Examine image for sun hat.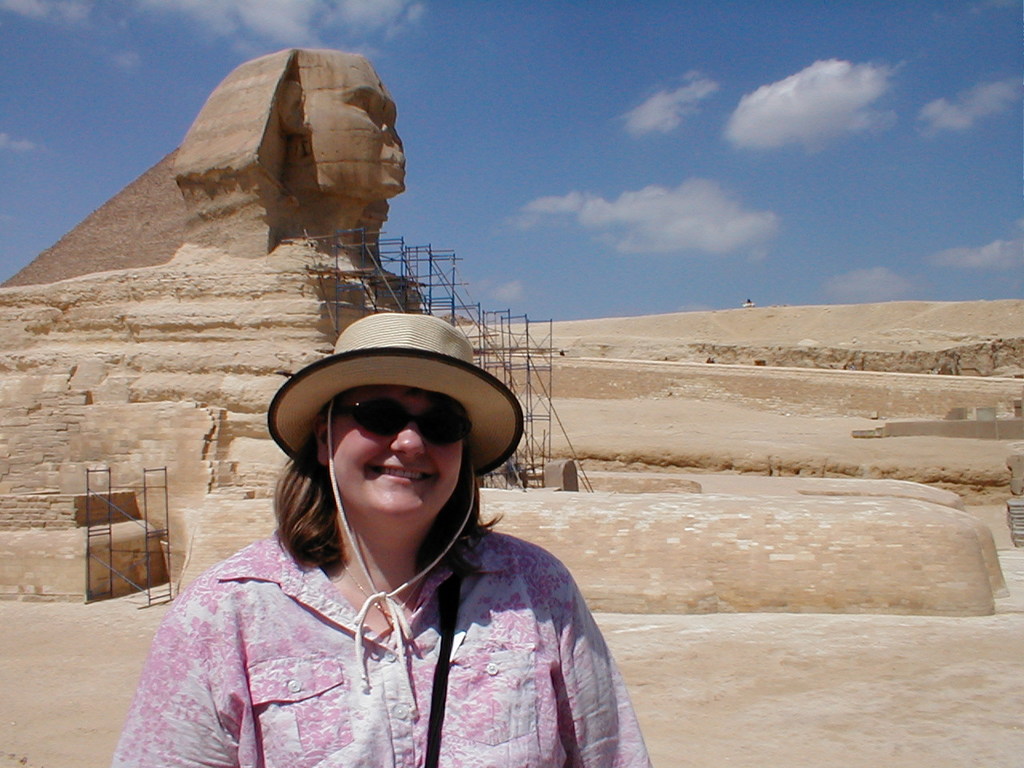
Examination result: [263, 309, 526, 718].
